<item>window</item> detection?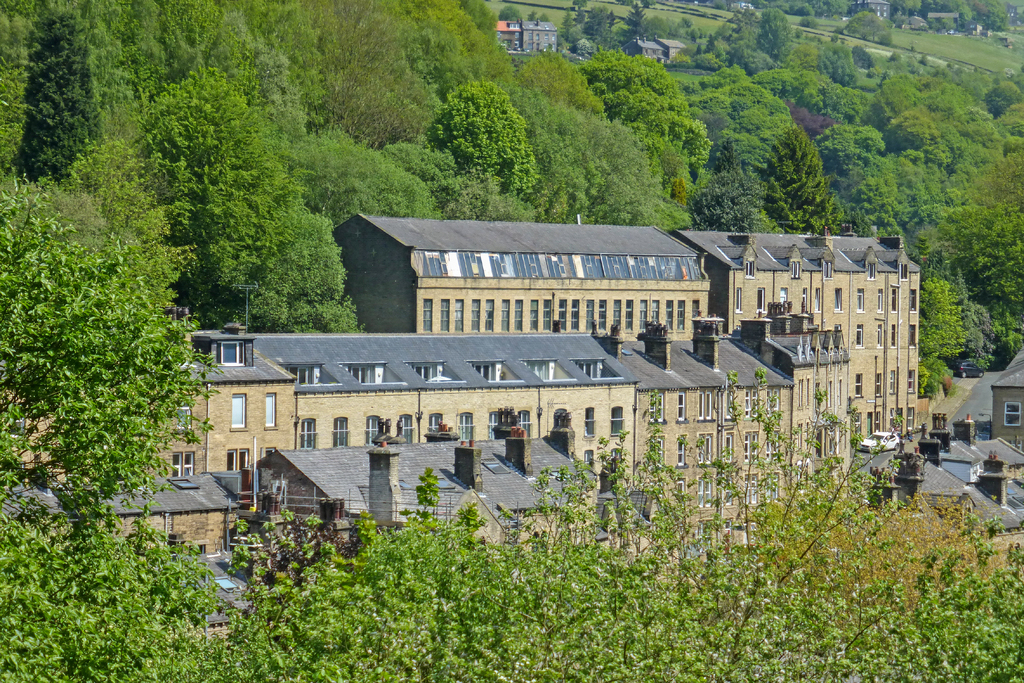
crop(230, 395, 248, 427)
